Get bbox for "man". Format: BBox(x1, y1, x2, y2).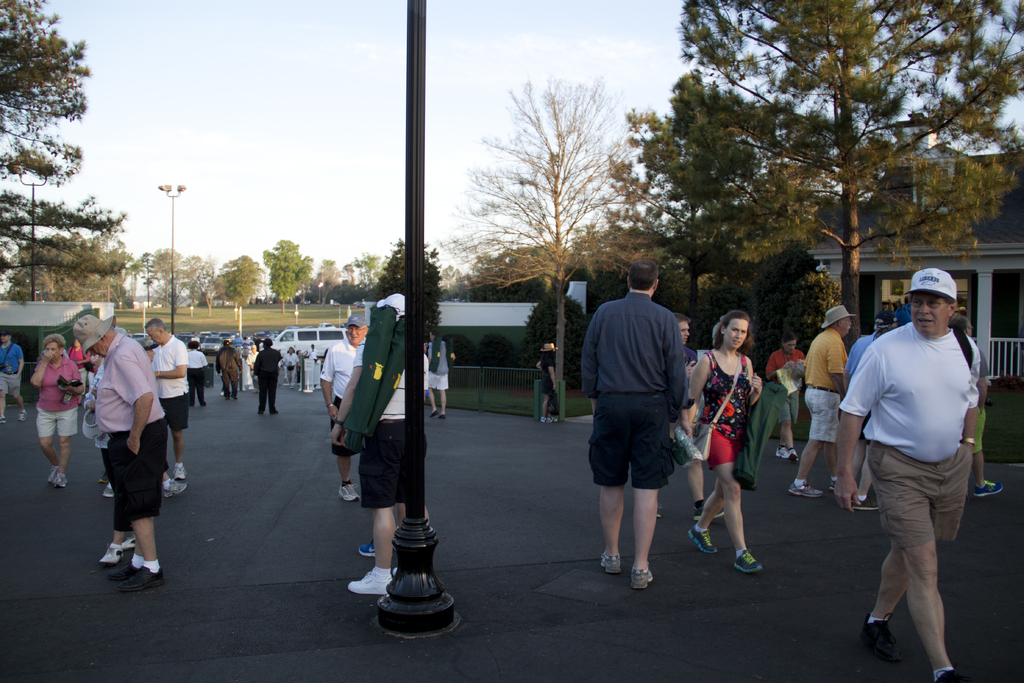
BBox(212, 334, 243, 401).
